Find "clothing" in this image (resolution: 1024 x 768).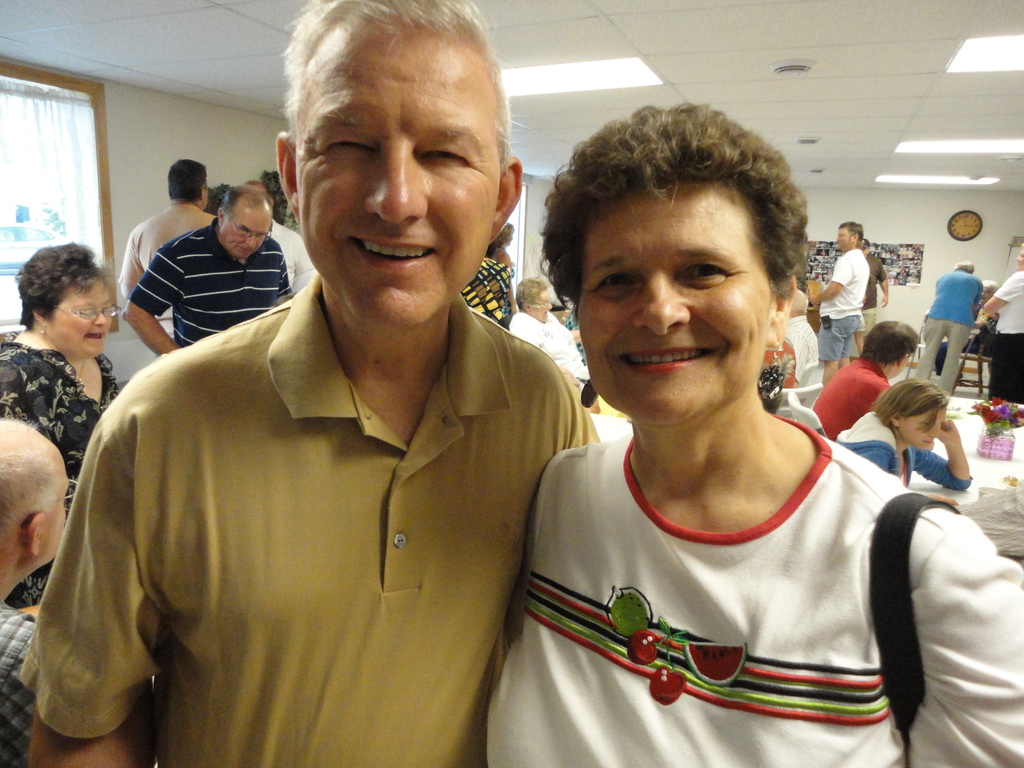
BBox(499, 264, 515, 331).
